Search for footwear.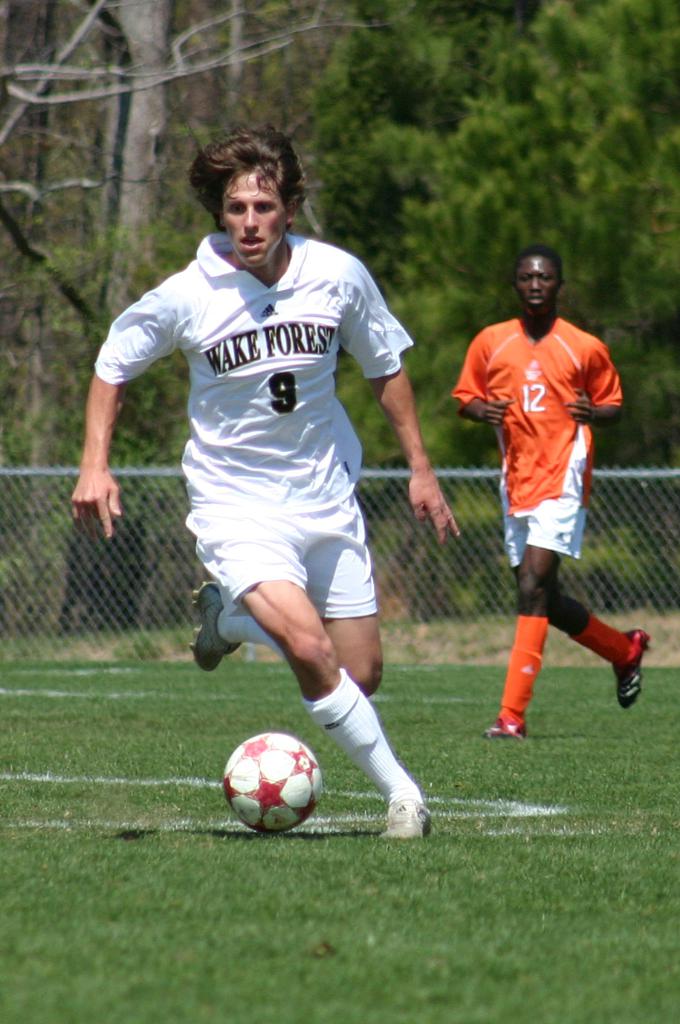
Found at <bbox>486, 722, 521, 740</bbox>.
